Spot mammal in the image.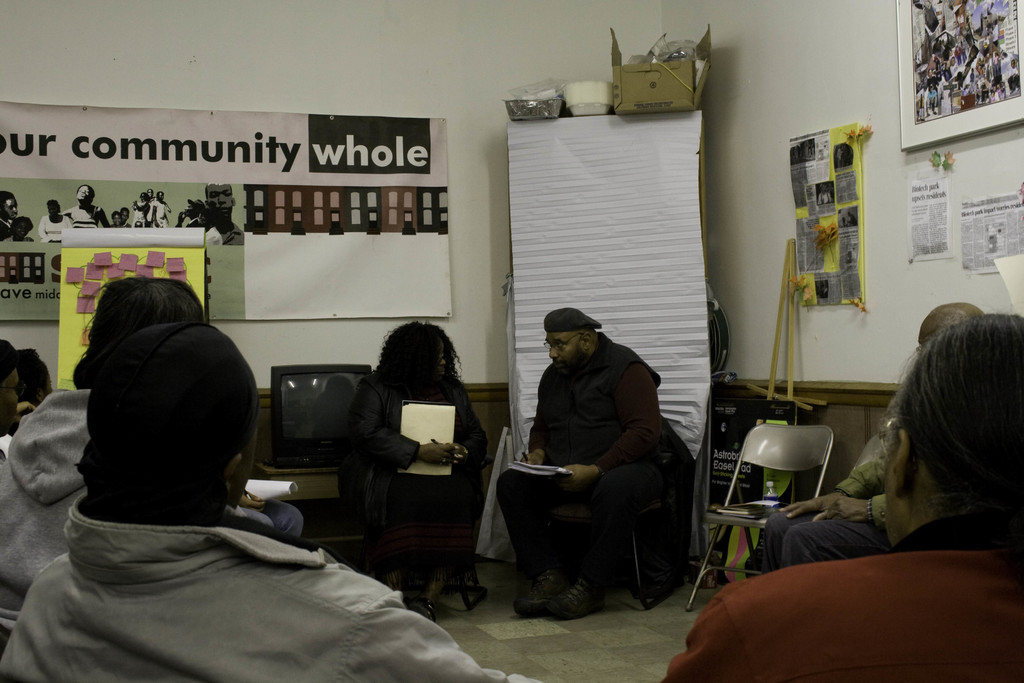
mammal found at rect(132, 194, 145, 225).
